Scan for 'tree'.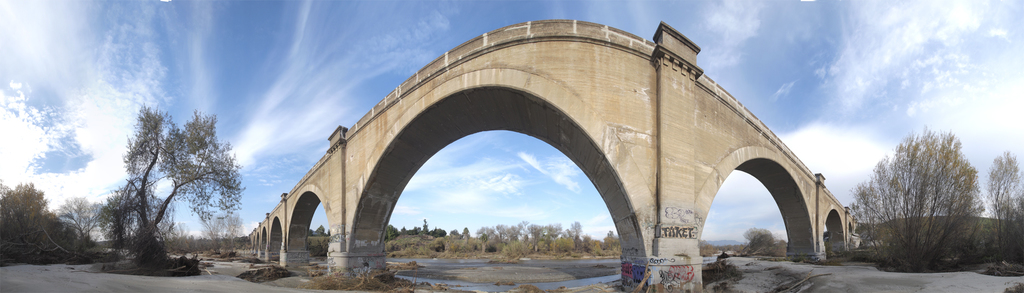
Scan result: (982,148,1023,275).
